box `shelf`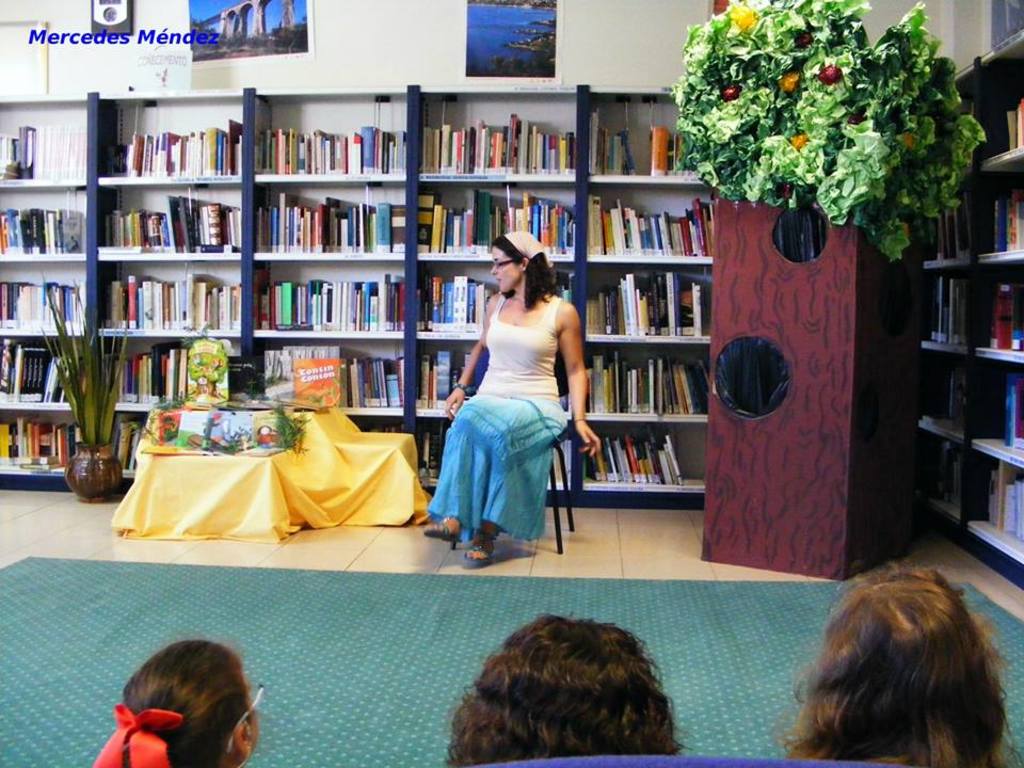
BBox(249, 251, 399, 345)
